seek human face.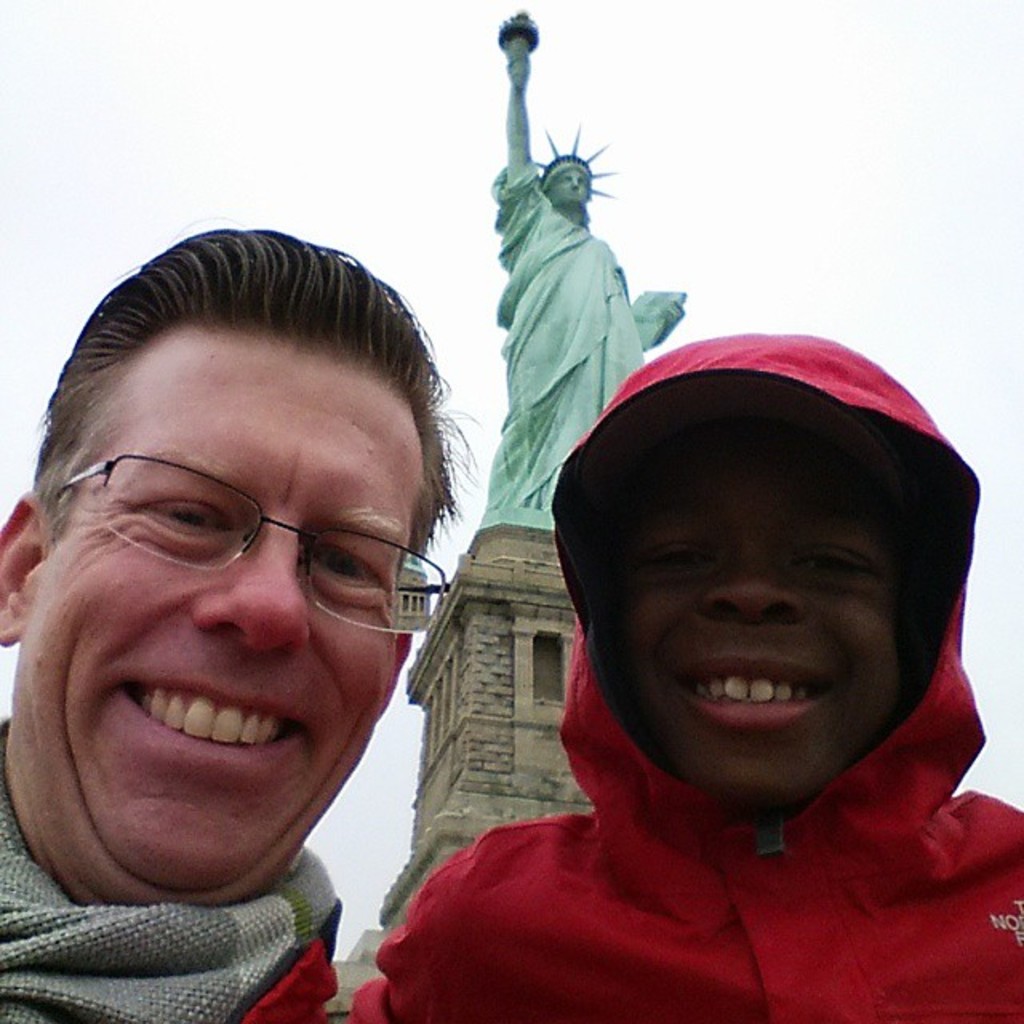
22, 354, 426, 893.
